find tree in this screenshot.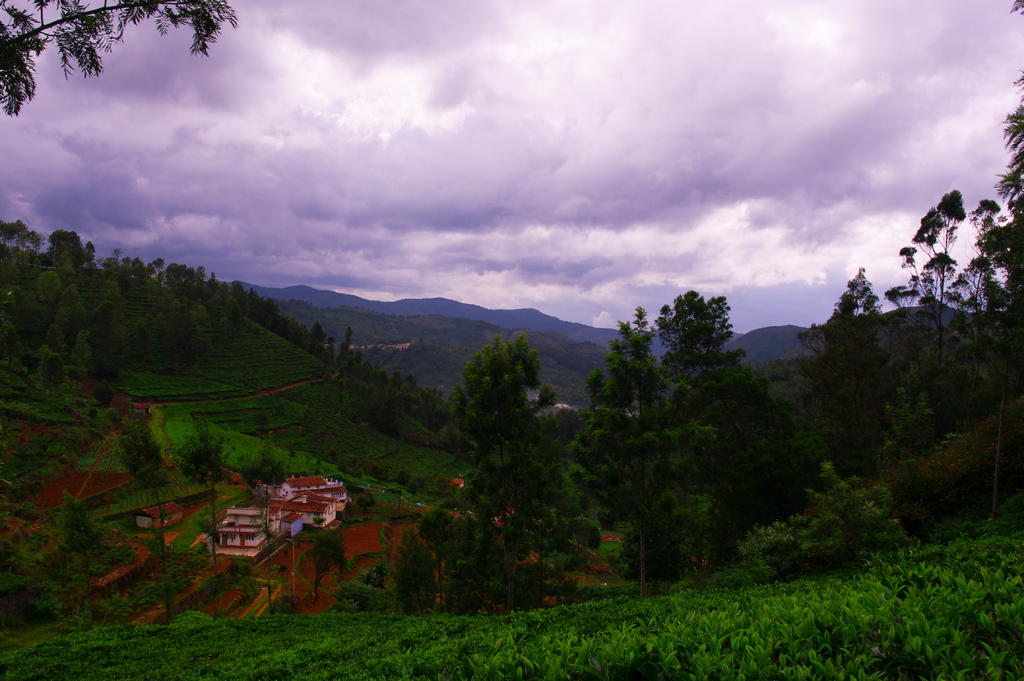
The bounding box for tree is pyautogui.locateOnScreen(881, 180, 985, 435).
